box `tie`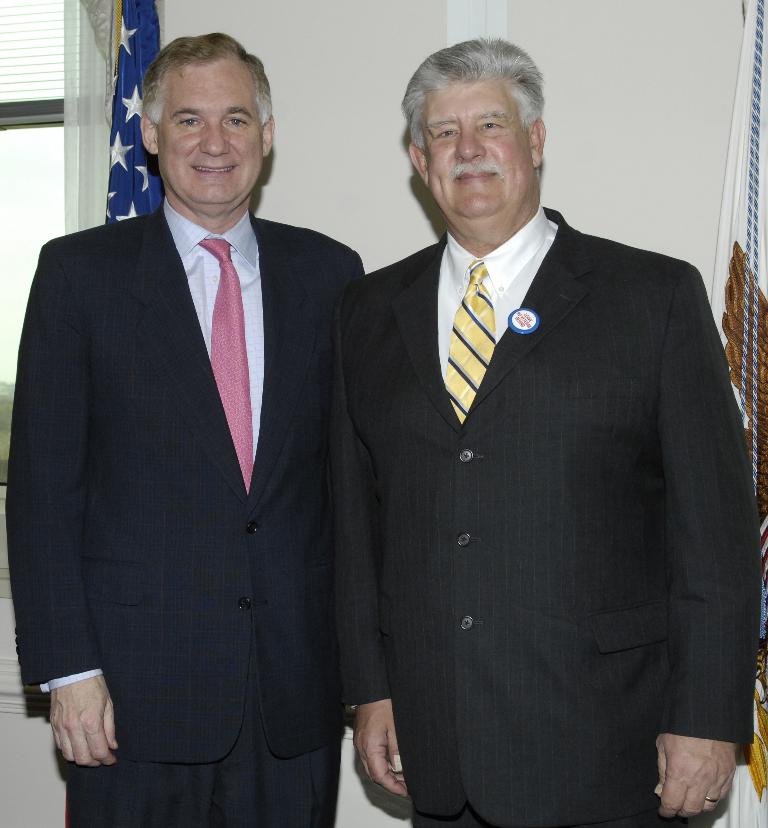
box=[440, 257, 495, 431]
